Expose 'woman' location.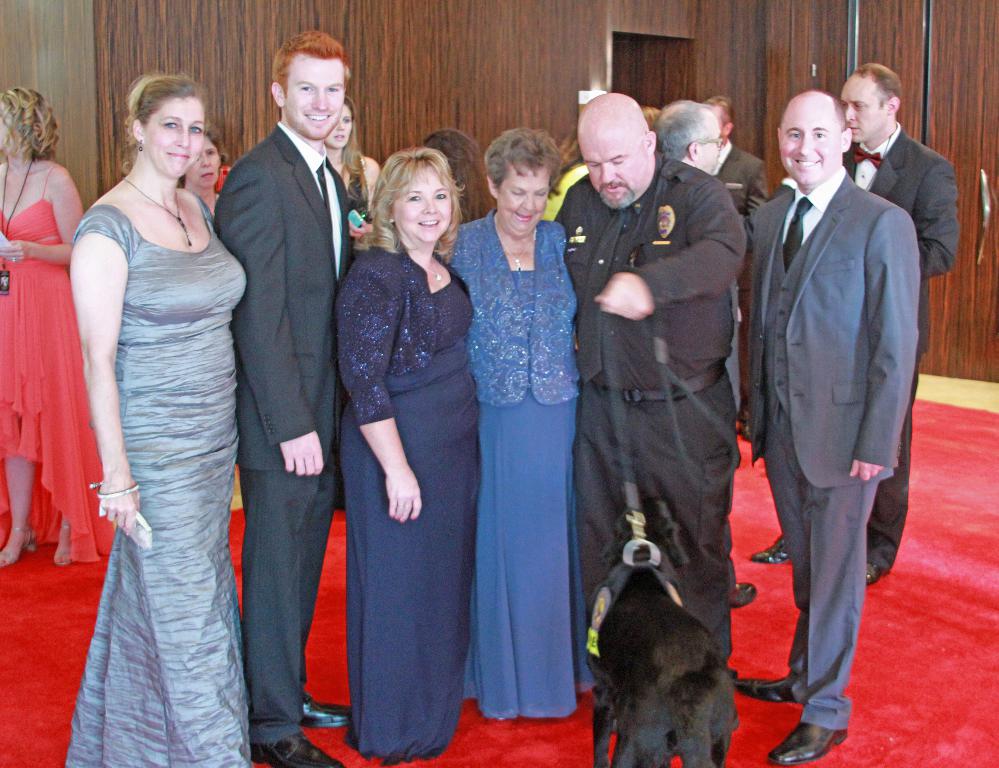
Exposed at 338/151/475/764.
